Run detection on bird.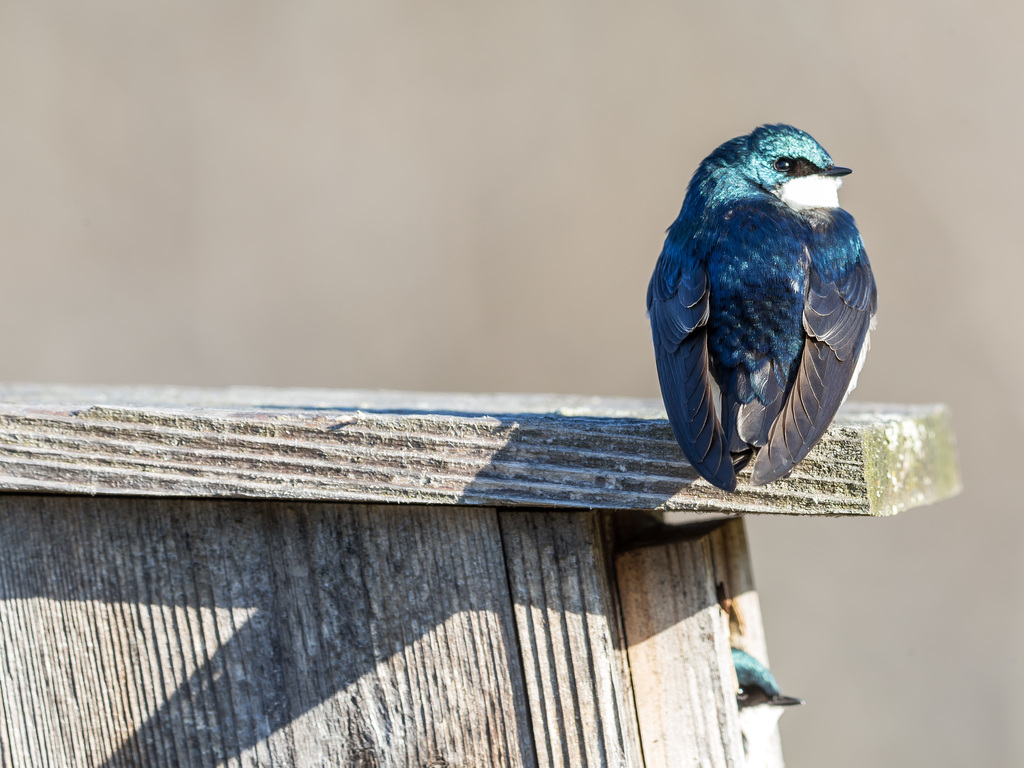
Result: bbox=(727, 634, 805, 708).
